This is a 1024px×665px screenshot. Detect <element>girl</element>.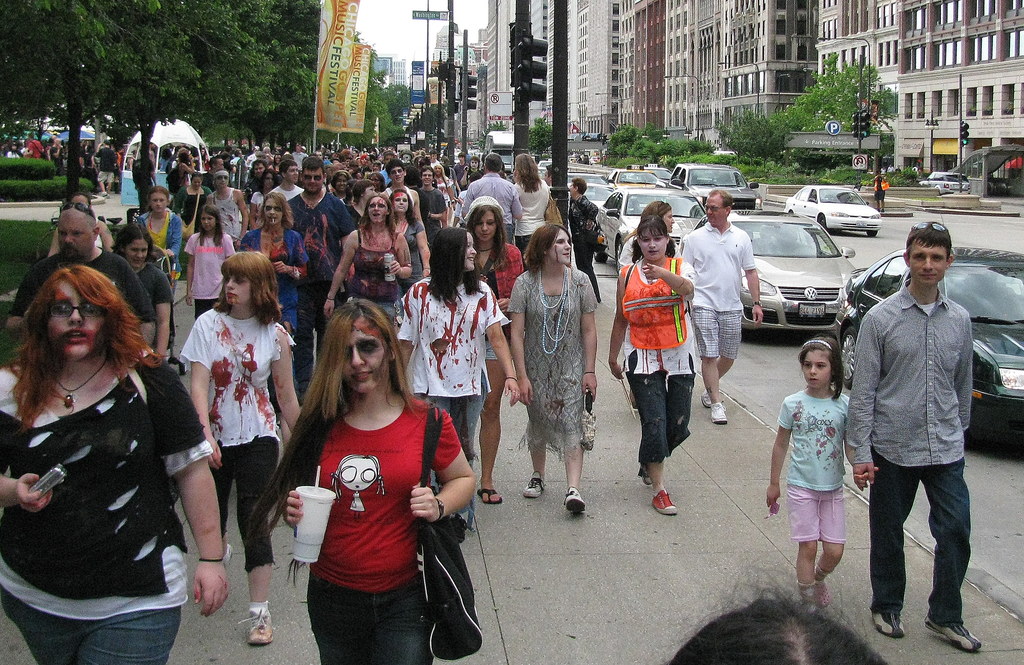
(left=245, top=169, right=275, bottom=225).
